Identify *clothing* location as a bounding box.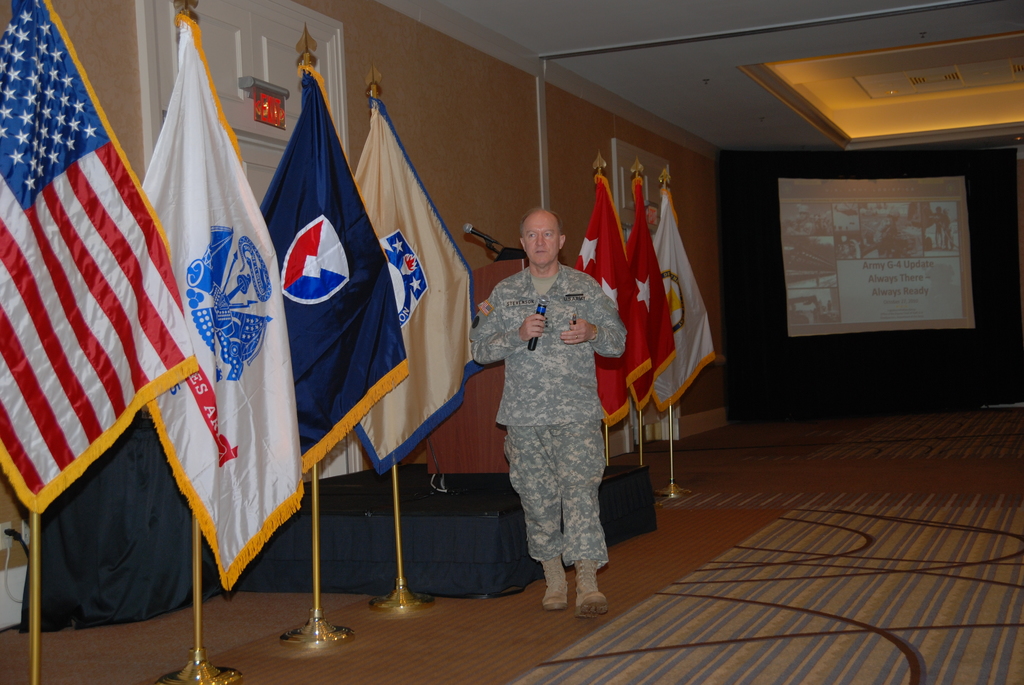
BBox(464, 263, 634, 574).
